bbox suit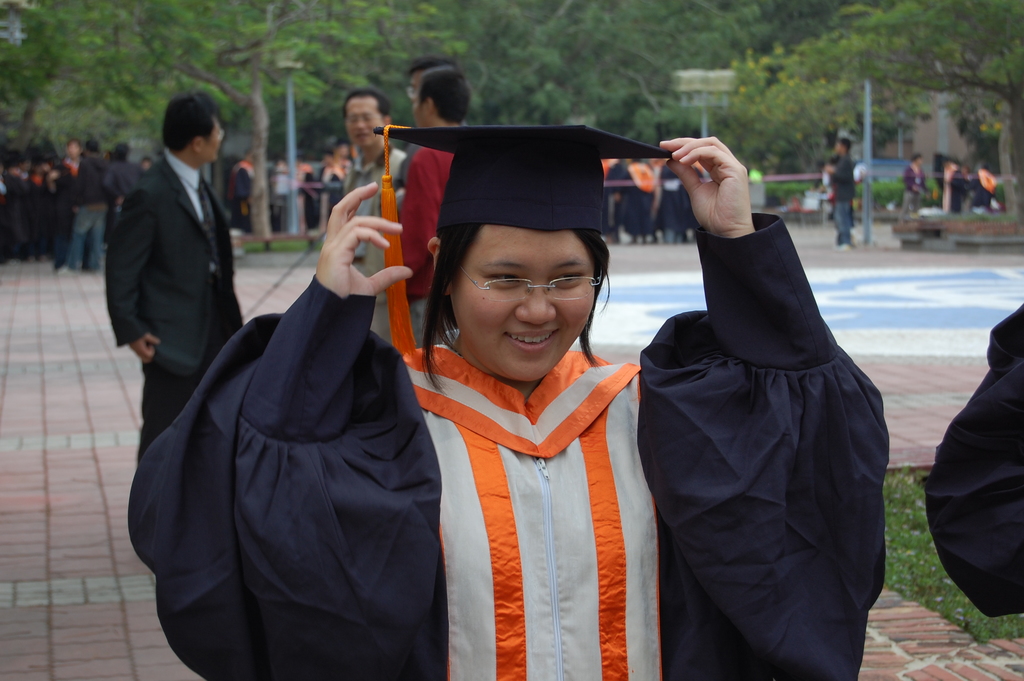
select_region(102, 155, 243, 461)
